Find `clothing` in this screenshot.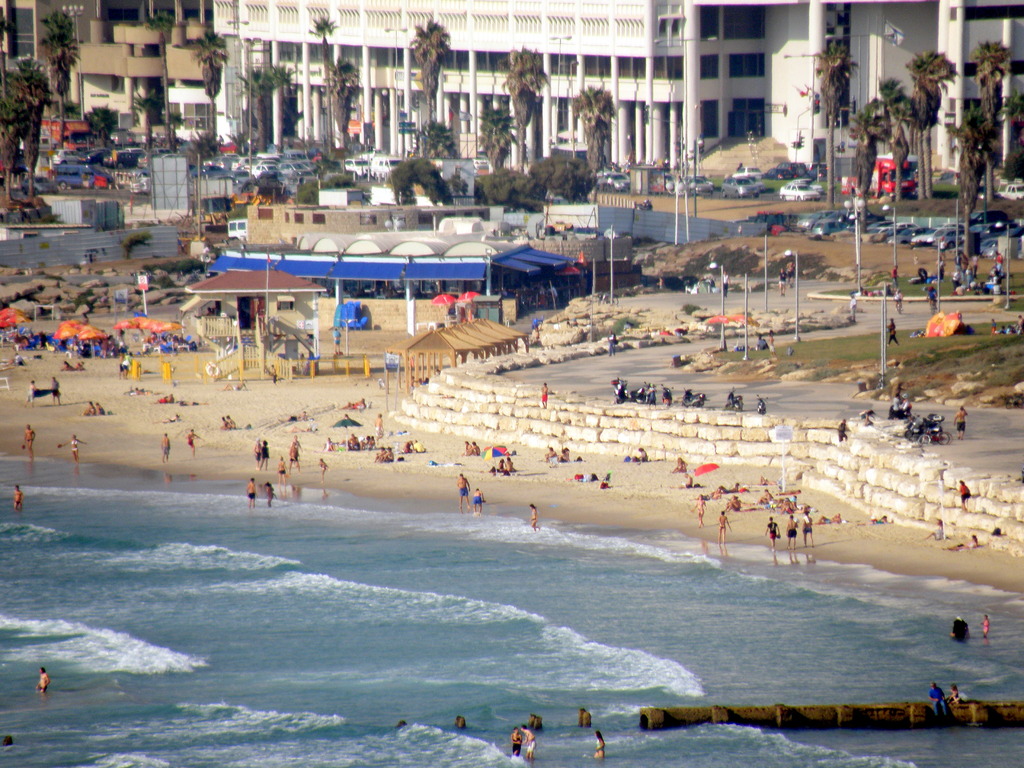
The bounding box for `clothing` is <bbox>941, 260, 942, 277</bbox>.
